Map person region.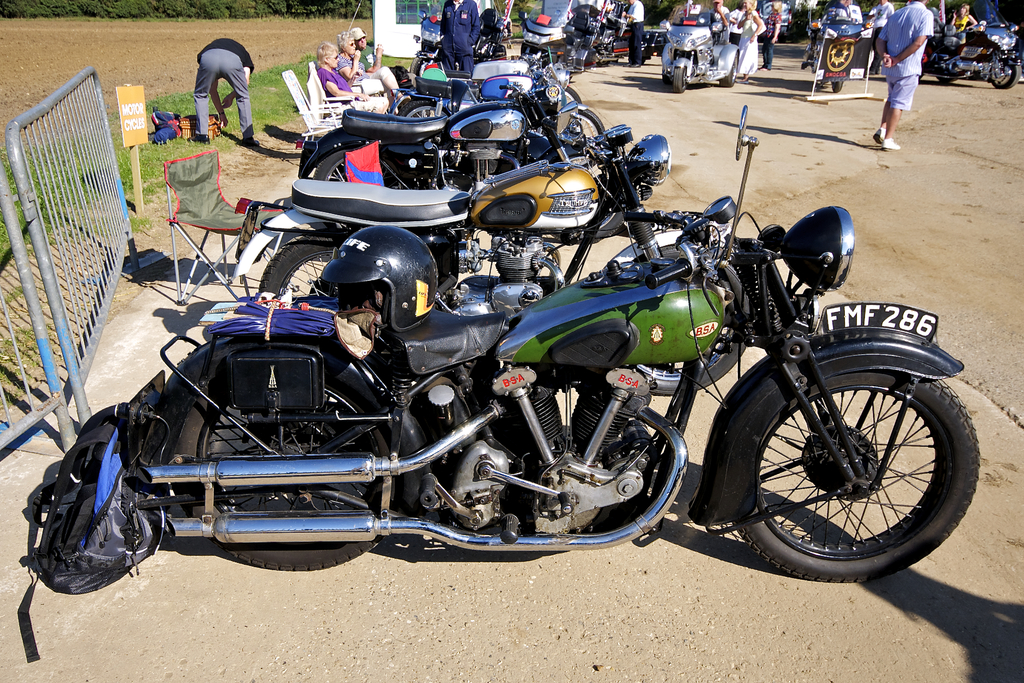
Mapped to <region>351, 27, 420, 86</region>.
